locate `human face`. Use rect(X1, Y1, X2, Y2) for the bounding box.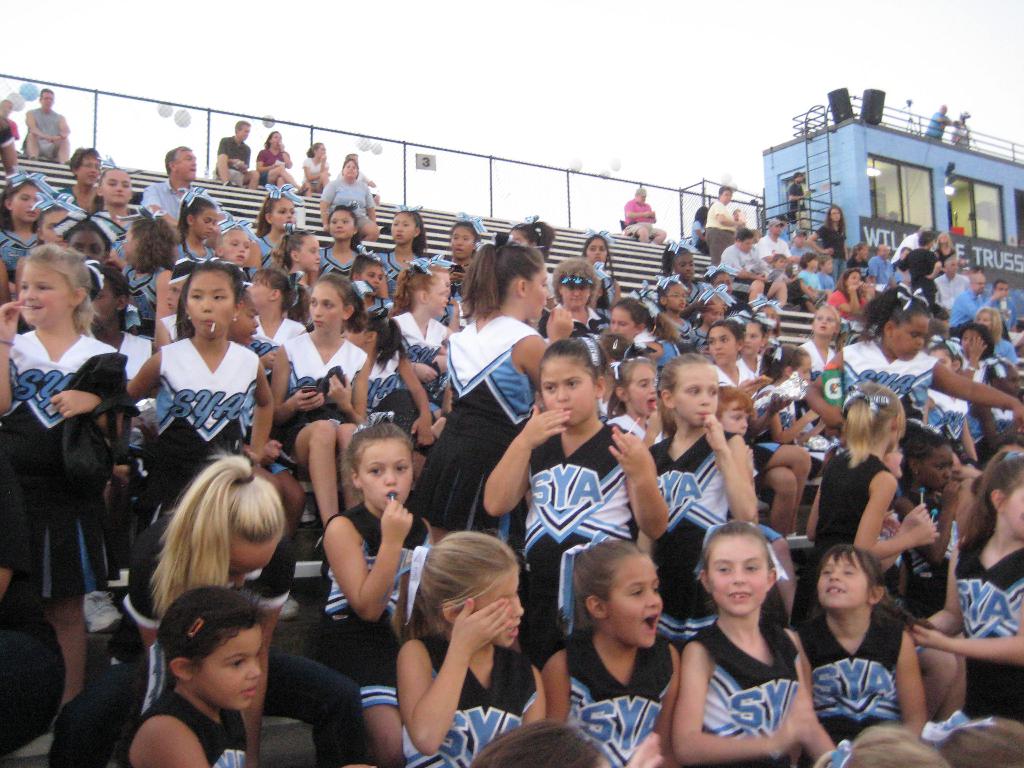
rect(387, 216, 413, 245).
